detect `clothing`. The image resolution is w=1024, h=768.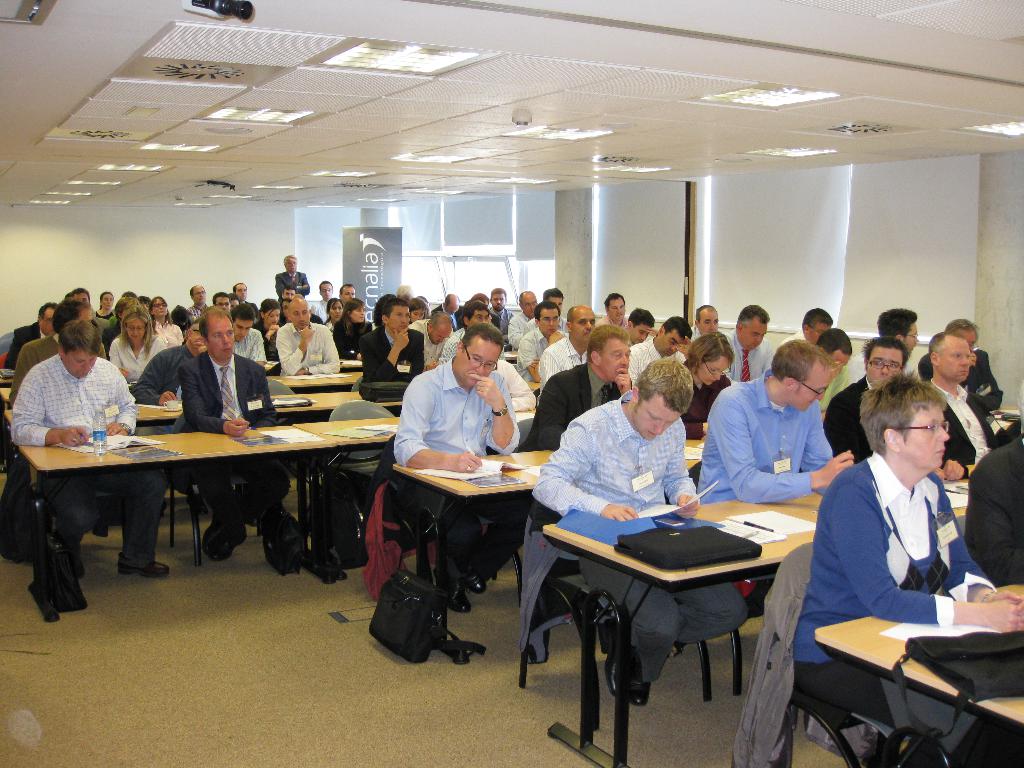
{"left": 107, "top": 332, "right": 166, "bottom": 383}.
